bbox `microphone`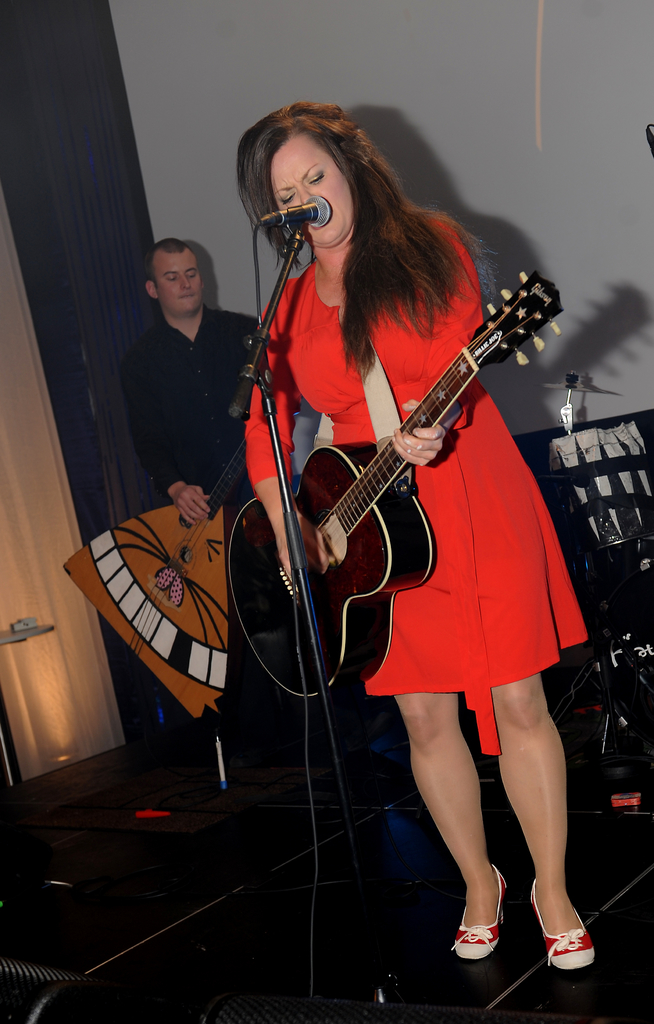
Rect(277, 191, 332, 227)
